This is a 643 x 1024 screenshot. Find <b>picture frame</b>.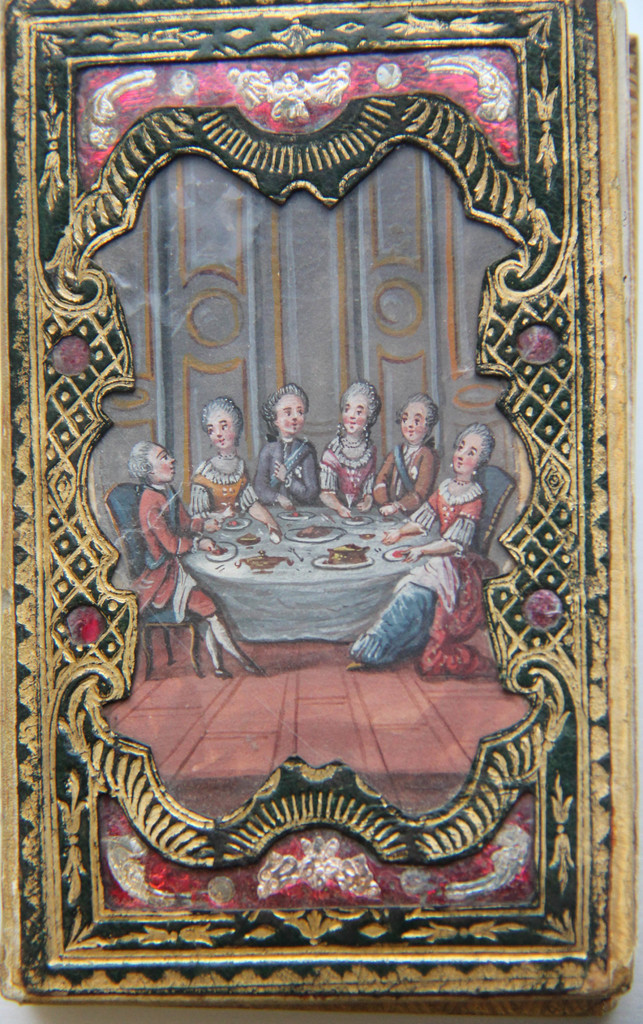
Bounding box: locate(0, 0, 628, 1005).
